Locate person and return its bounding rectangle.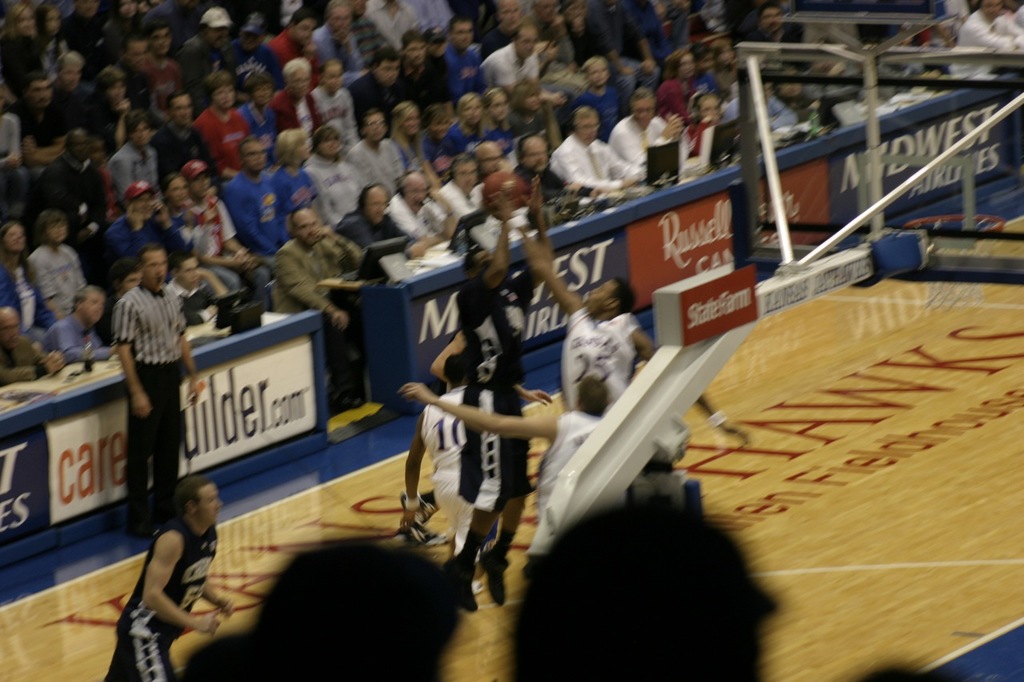
<region>114, 40, 177, 121</region>.
